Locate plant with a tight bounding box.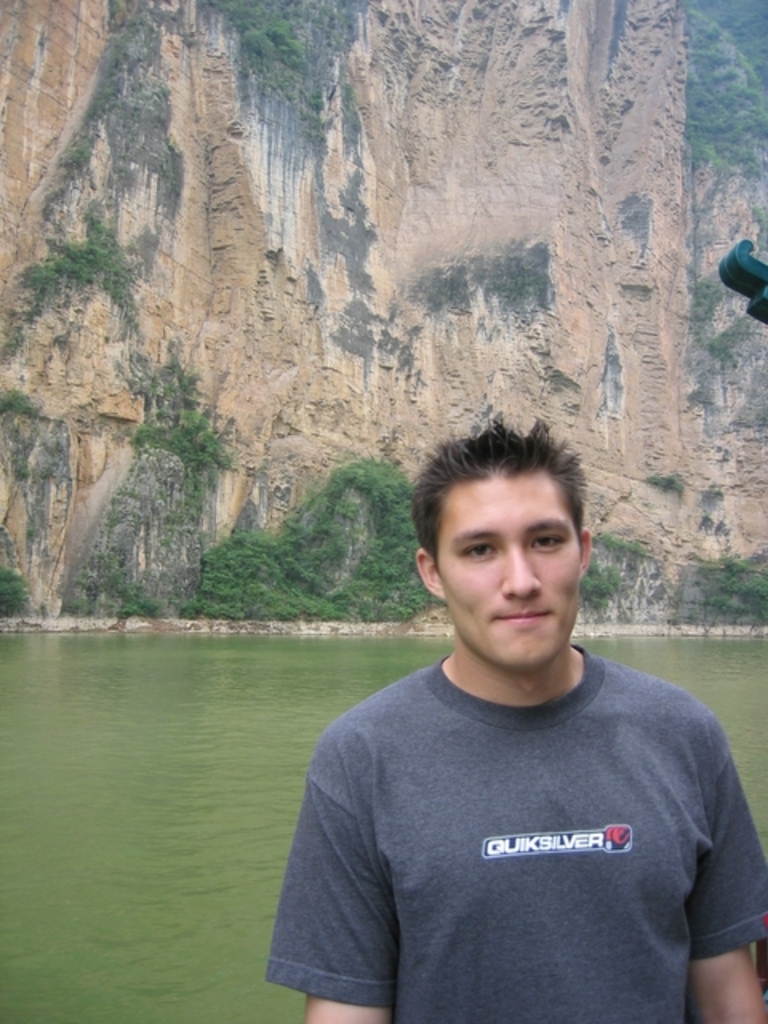
[left=683, top=547, right=766, bottom=629].
